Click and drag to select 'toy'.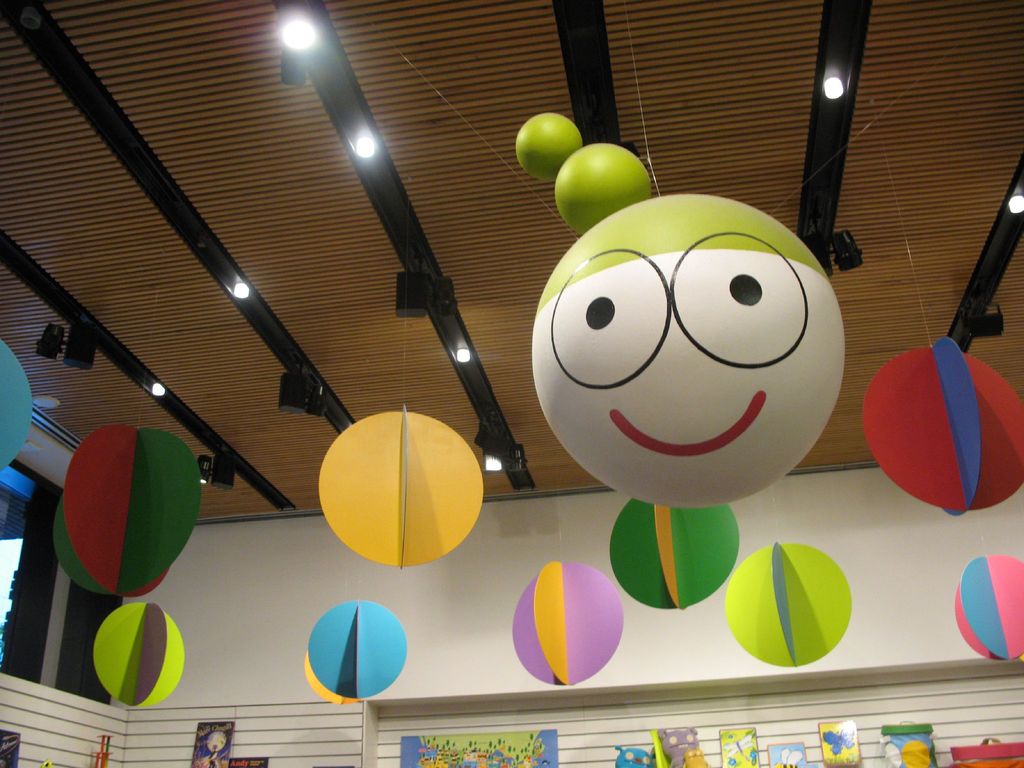
Selection: rect(518, 93, 861, 513).
